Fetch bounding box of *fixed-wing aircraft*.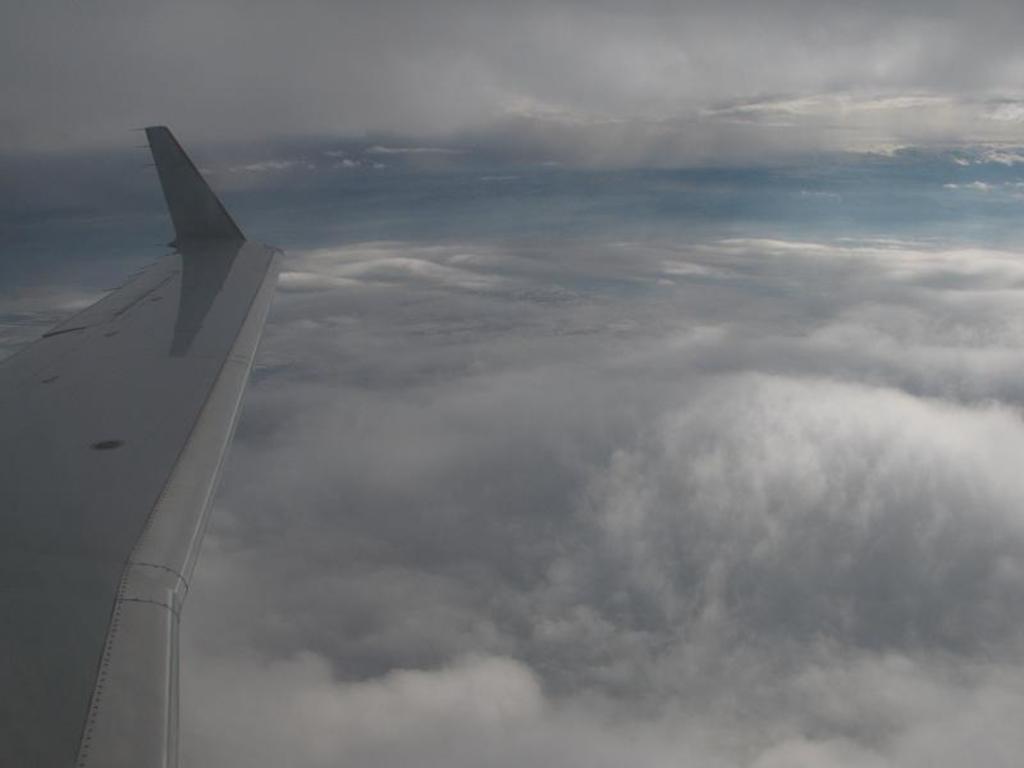
Bbox: (x1=0, y1=124, x2=291, y2=765).
